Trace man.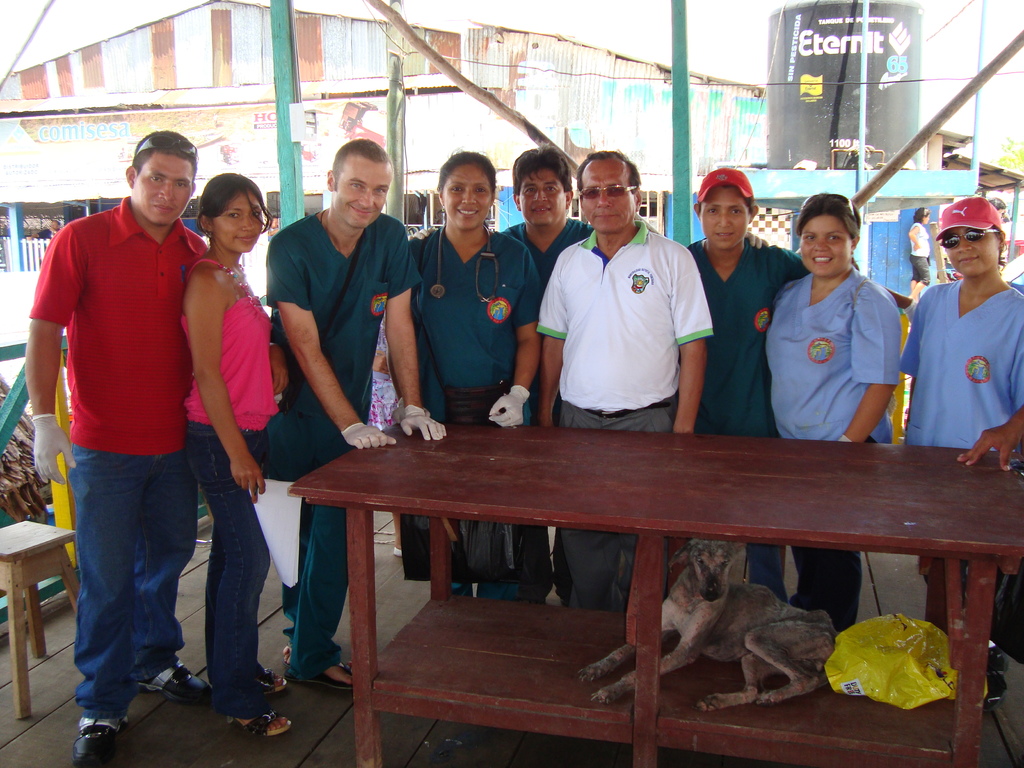
Traced to left=262, top=134, right=449, bottom=688.
